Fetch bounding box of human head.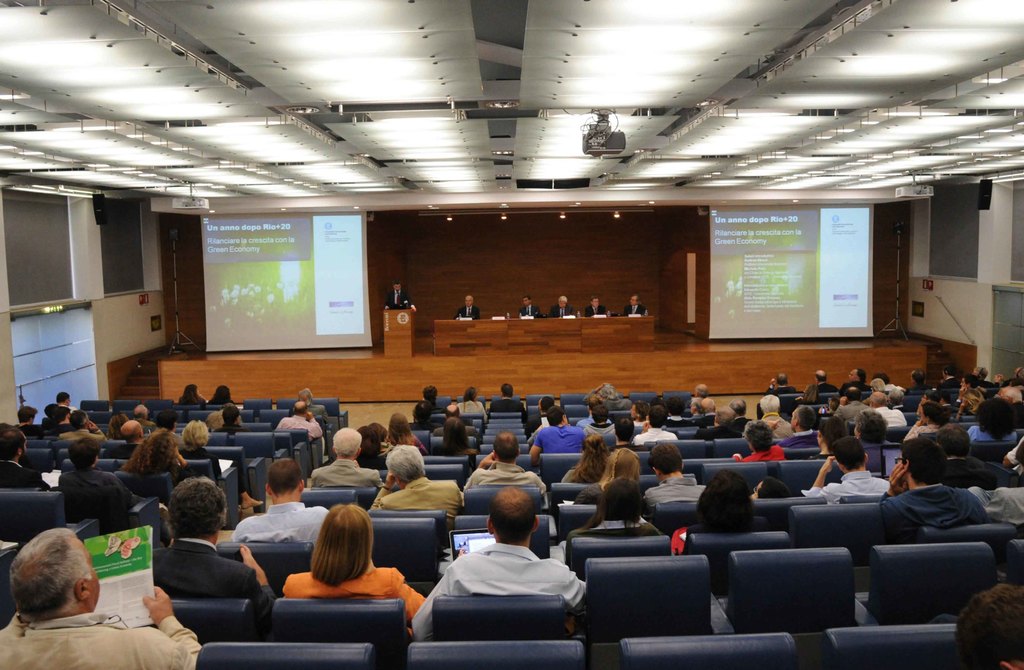
Bbox: <box>154,410,177,431</box>.
